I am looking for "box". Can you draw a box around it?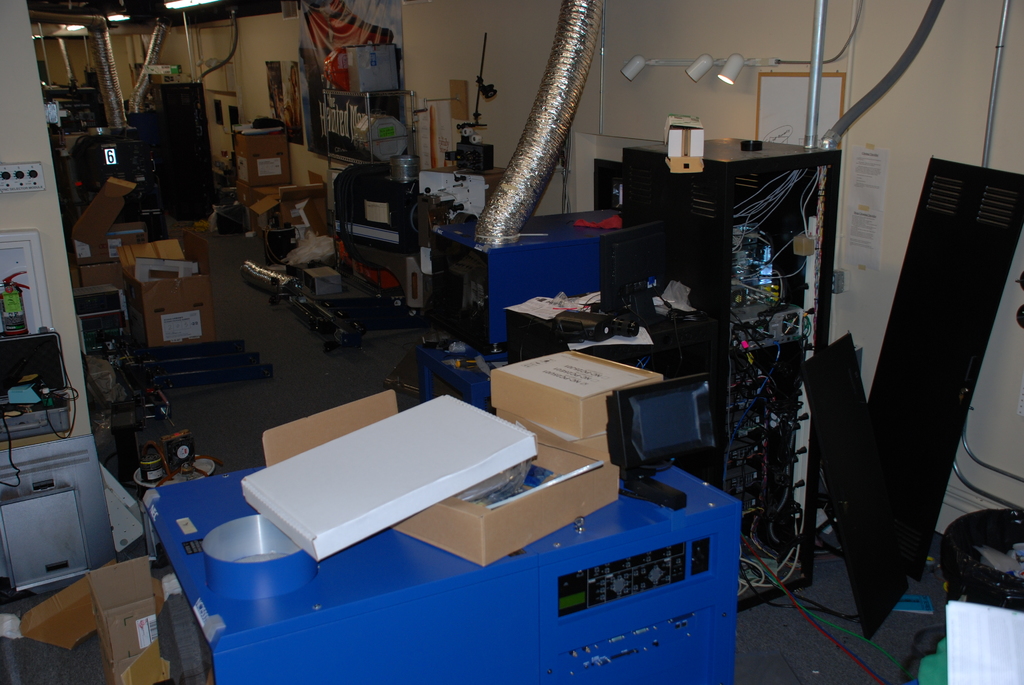
Sure, the bounding box is bbox(69, 177, 138, 261).
